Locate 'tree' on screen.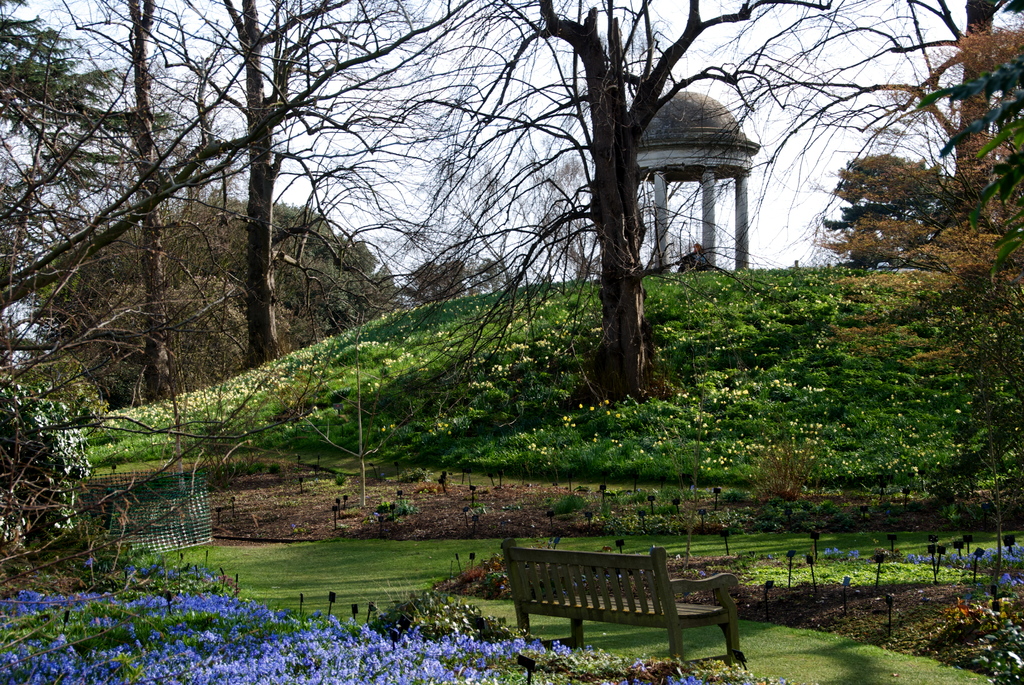
On screen at bbox=[829, 0, 1023, 296].
